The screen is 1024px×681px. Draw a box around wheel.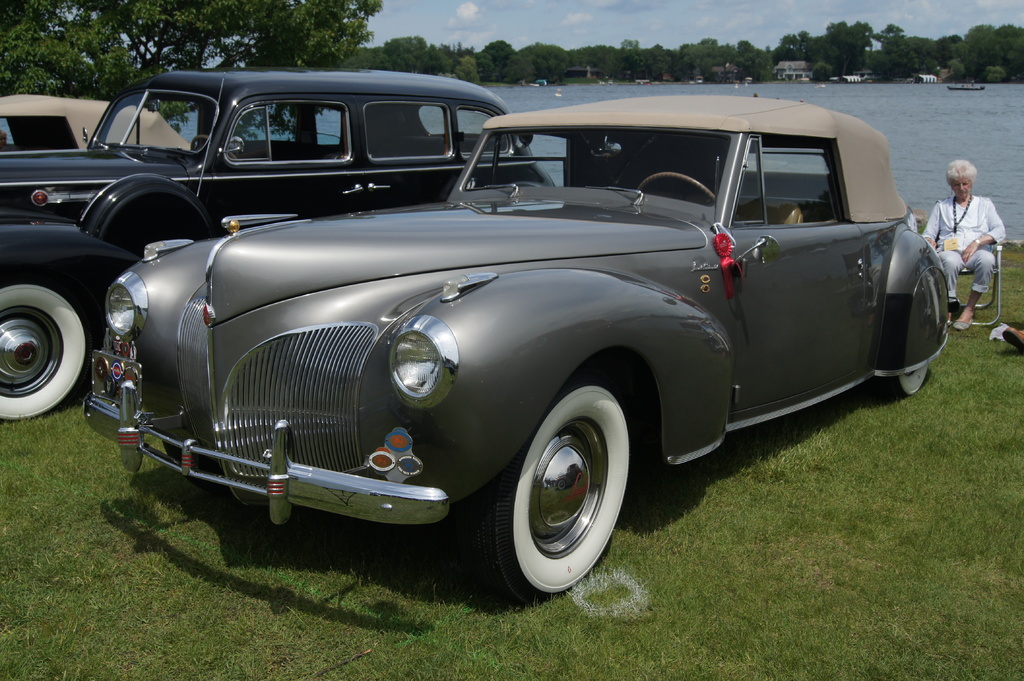
BBox(491, 397, 630, 586).
